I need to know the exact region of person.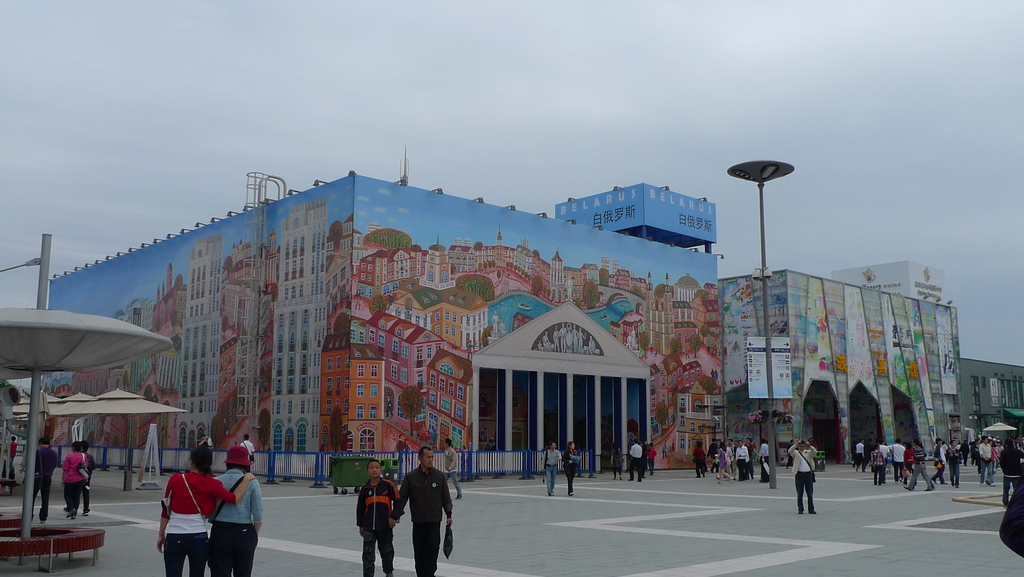
Region: <bbox>625, 437, 645, 479</bbox>.
